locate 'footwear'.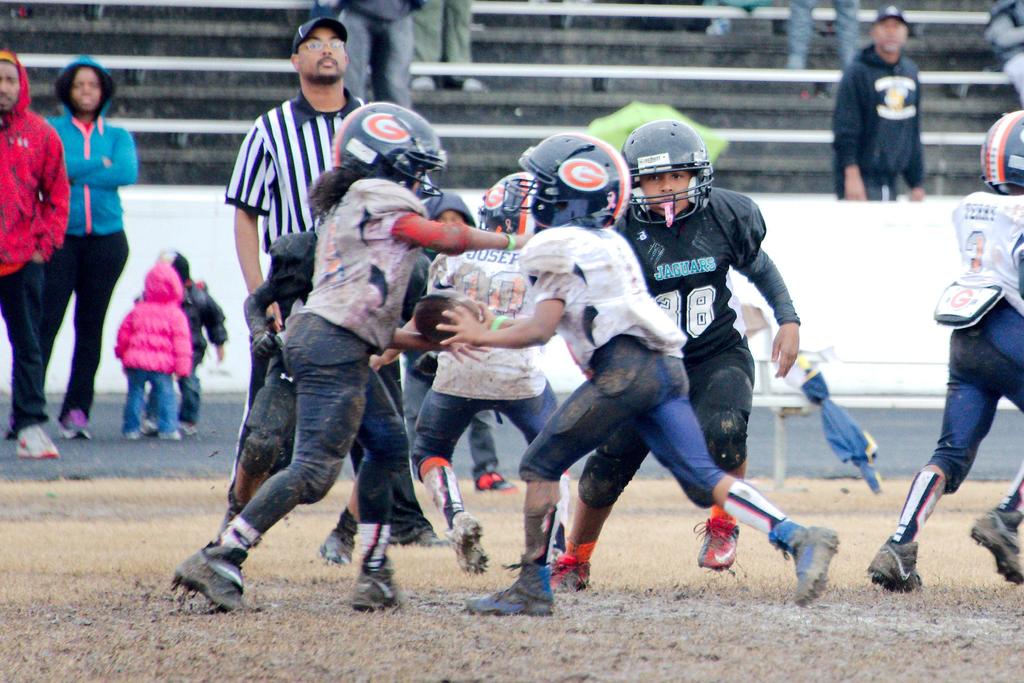
Bounding box: {"left": 867, "top": 533, "right": 923, "bottom": 594}.
